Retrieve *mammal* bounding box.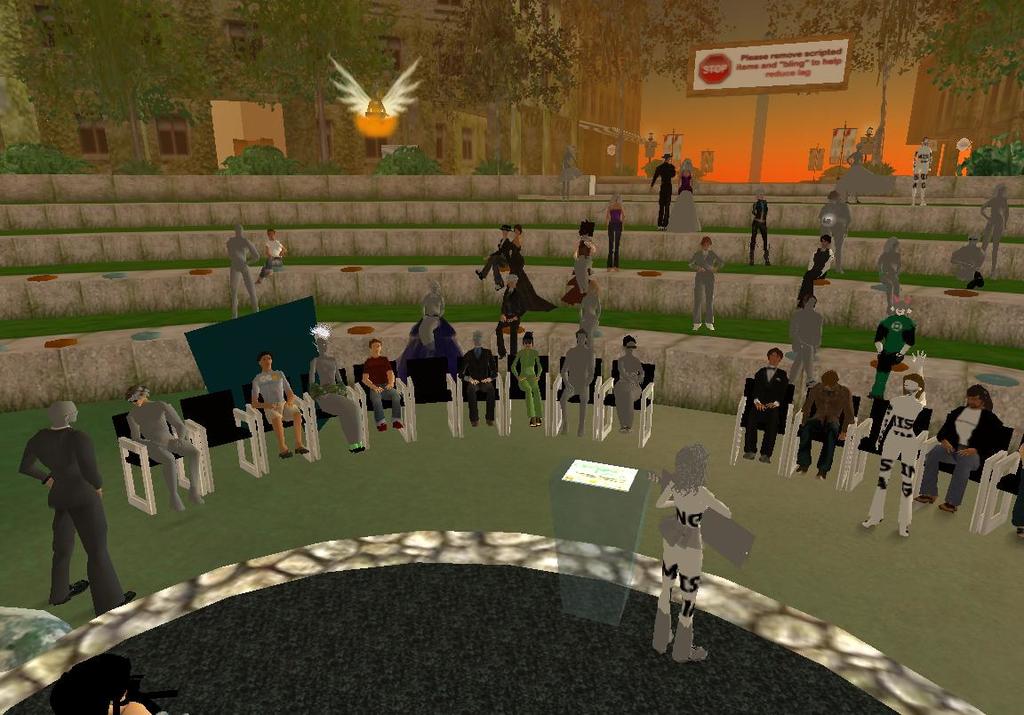
Bounding box: locate(474, 221, 513, 279).
